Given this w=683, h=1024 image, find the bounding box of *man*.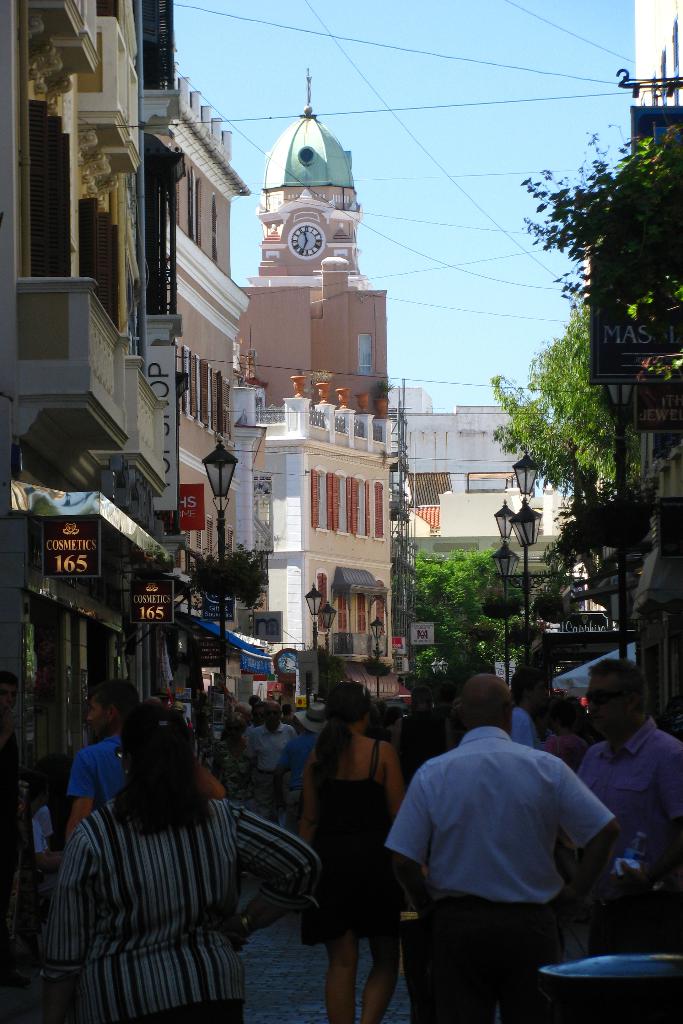
left=29, top=753, right=77, bottom=847.
